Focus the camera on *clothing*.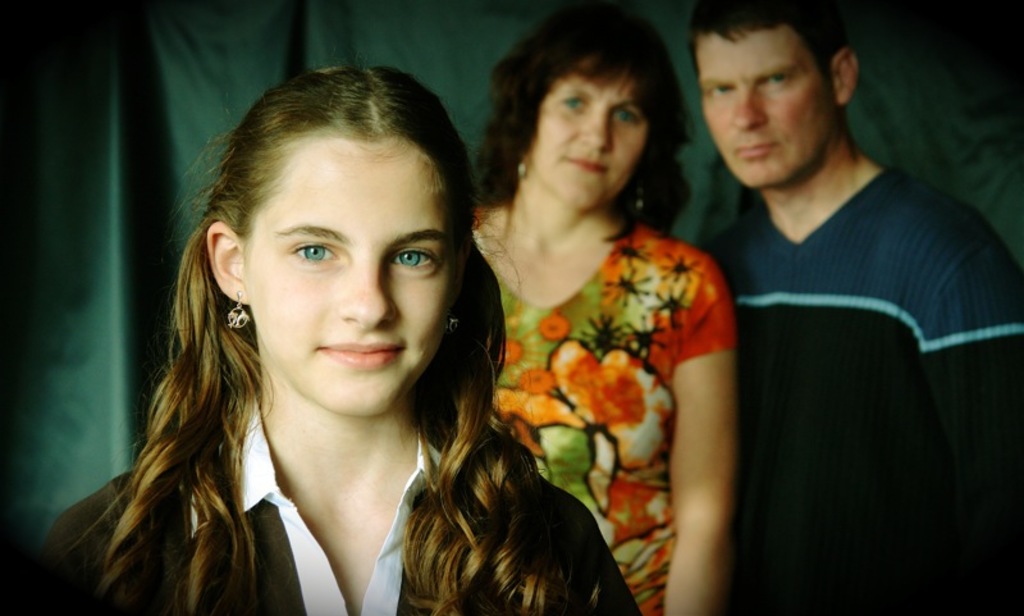
Focus region: crop(475, 205, 739, 615).
